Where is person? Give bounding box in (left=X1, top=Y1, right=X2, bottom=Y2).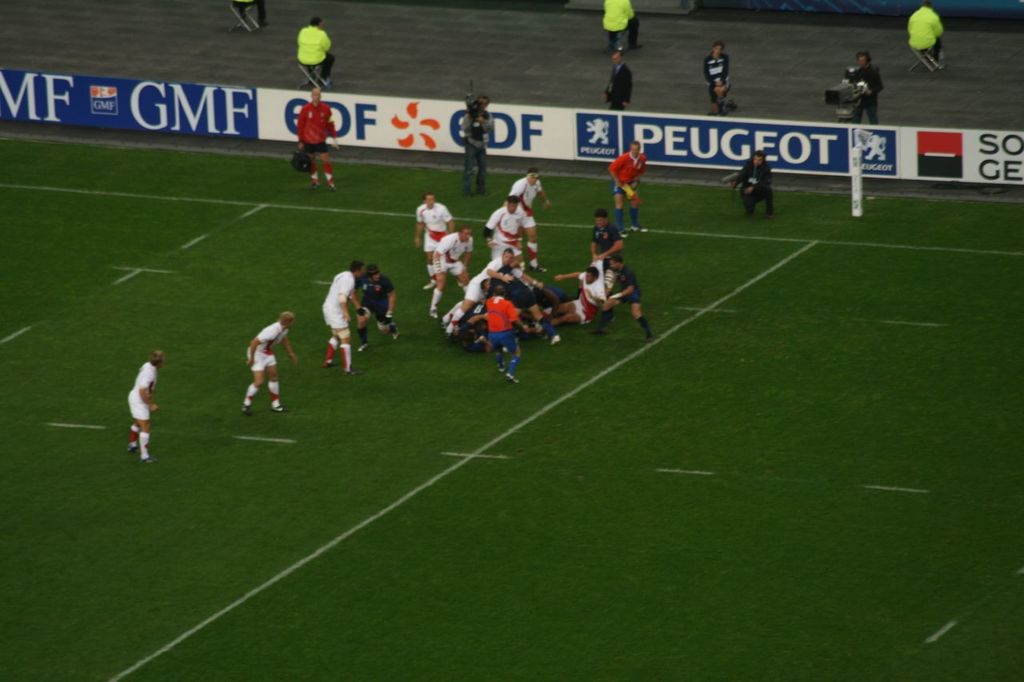
(left=239, top=0, right=274, bottom=28).
